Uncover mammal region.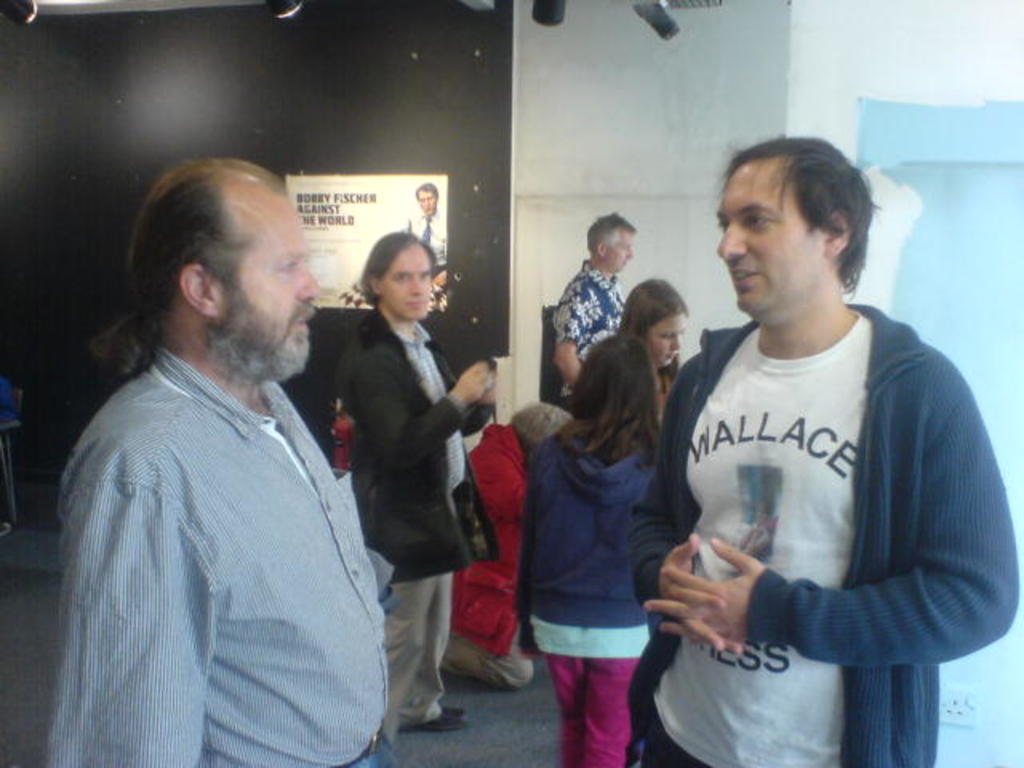
Uncovered: bbox(334, 230, 494, 734).
